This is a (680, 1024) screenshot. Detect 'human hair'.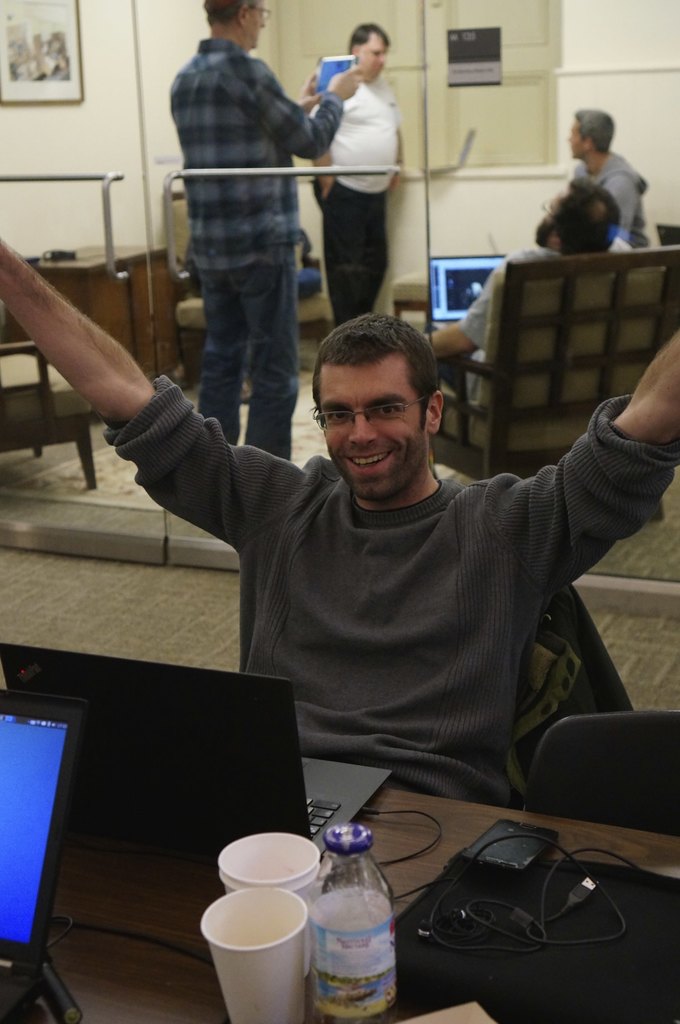
[x1=201, y1=0, x2=252, y2=25].
